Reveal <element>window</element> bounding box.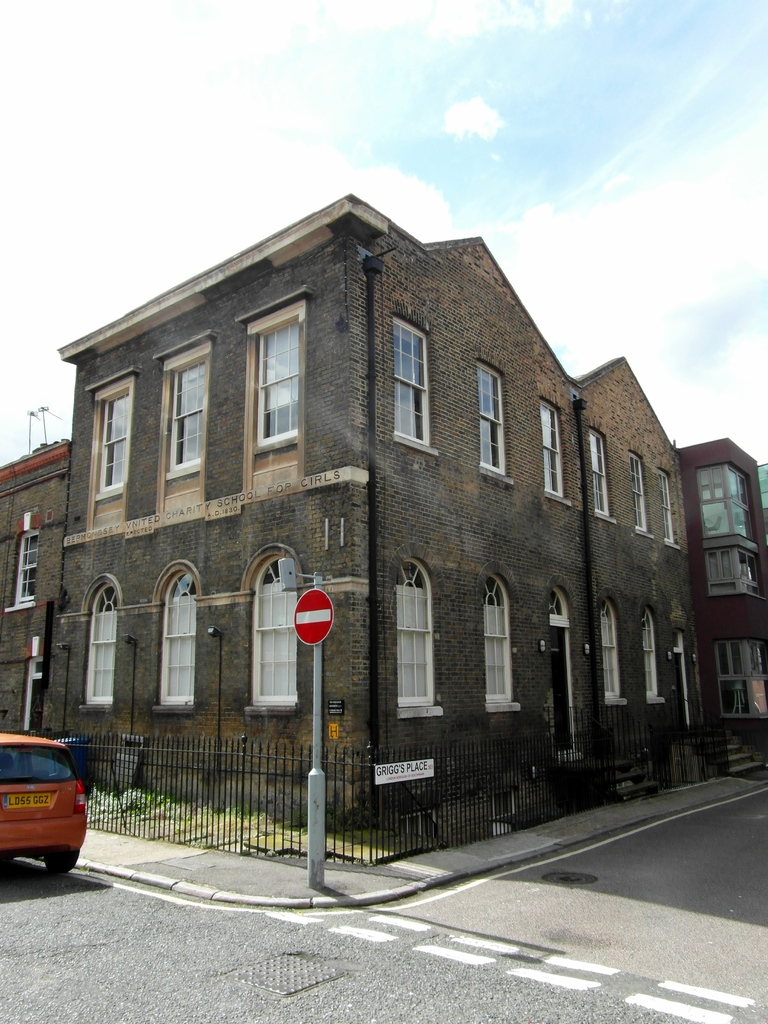
Revealed: l=652, t=473, r=676, b=540.
